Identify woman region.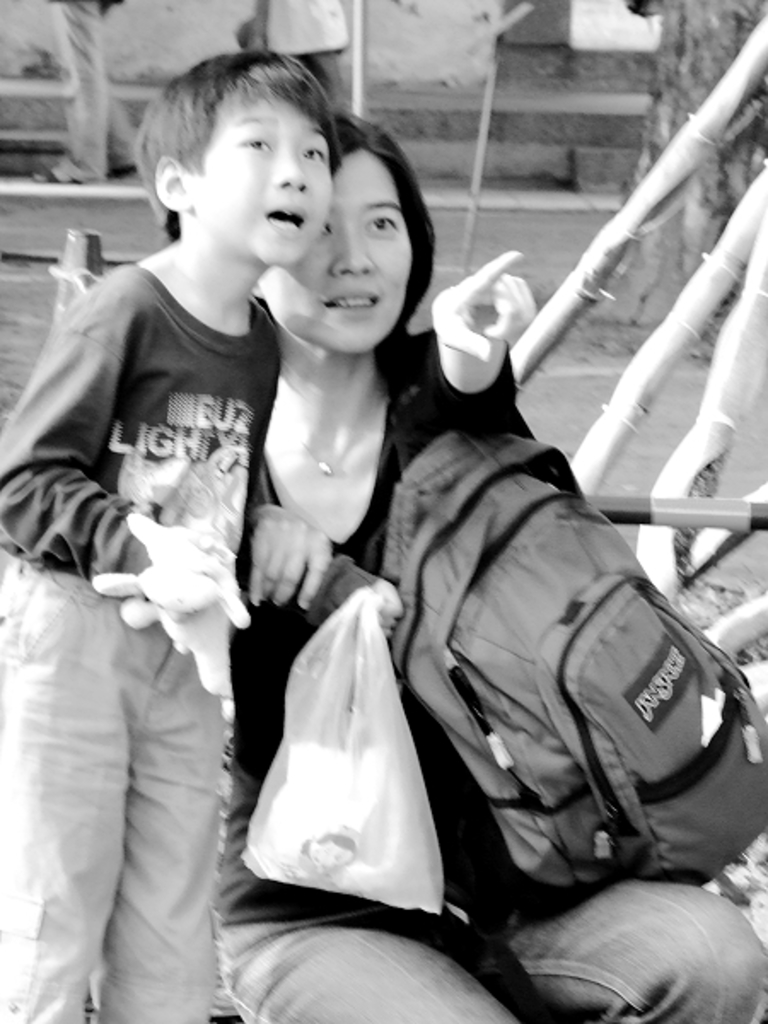
Region: BBox(152, 73, 703, 1012).
